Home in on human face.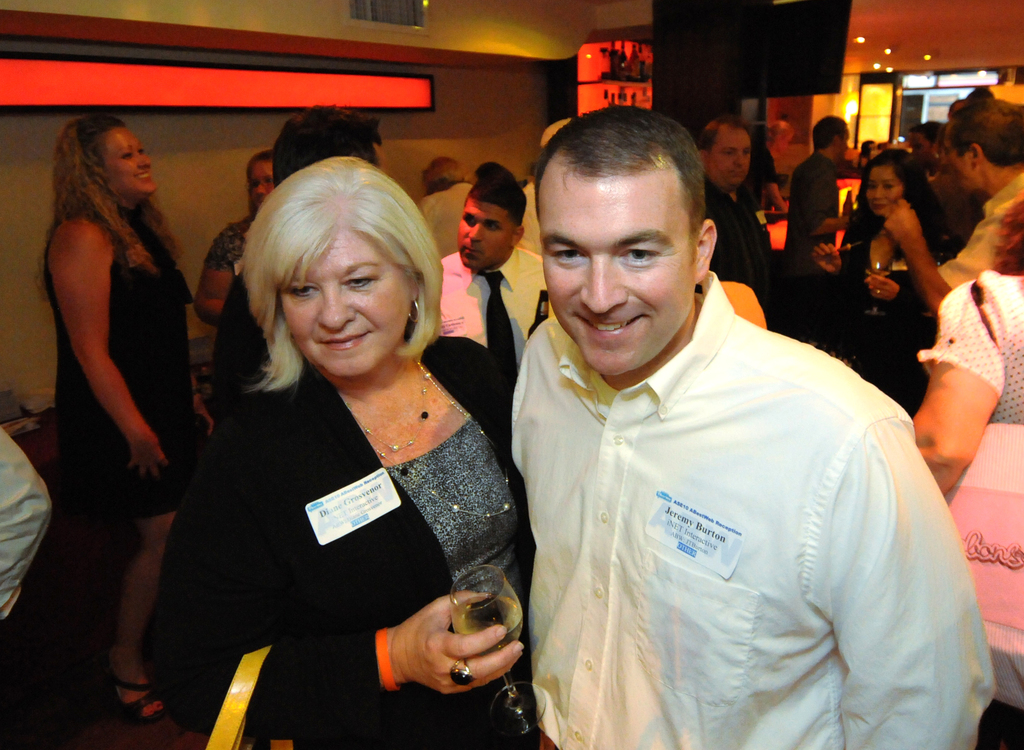
Homed in at [x1=835, y1=128, x2=849, y2=165].
